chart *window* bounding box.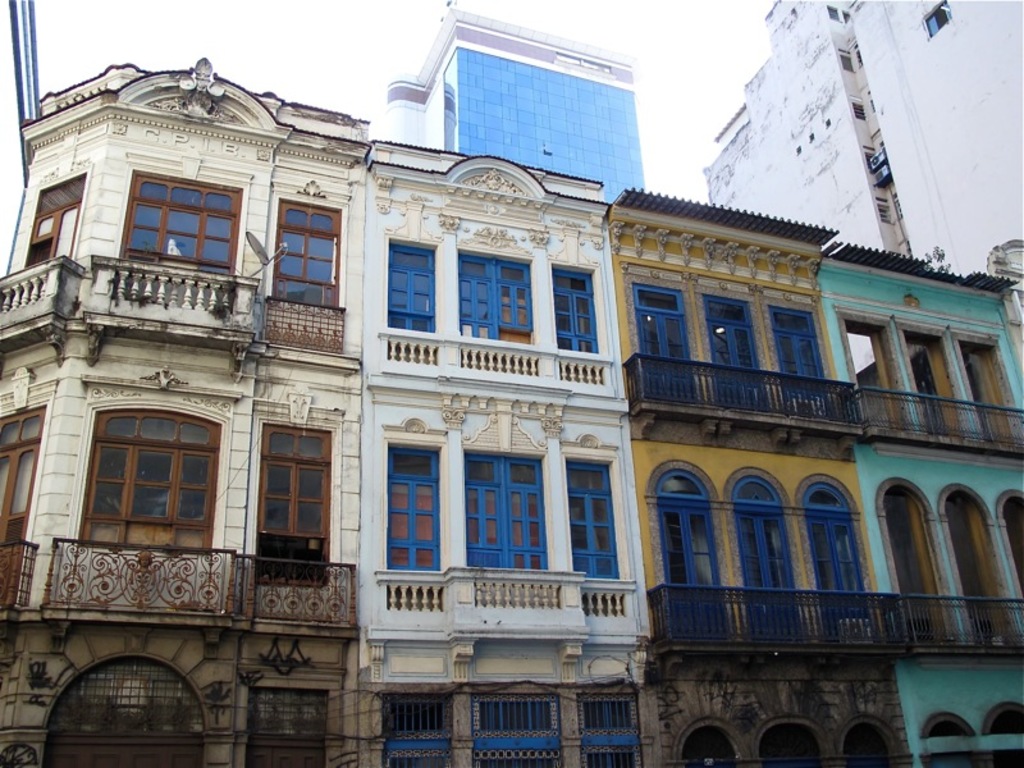
Charted: 259:430:333:584.
